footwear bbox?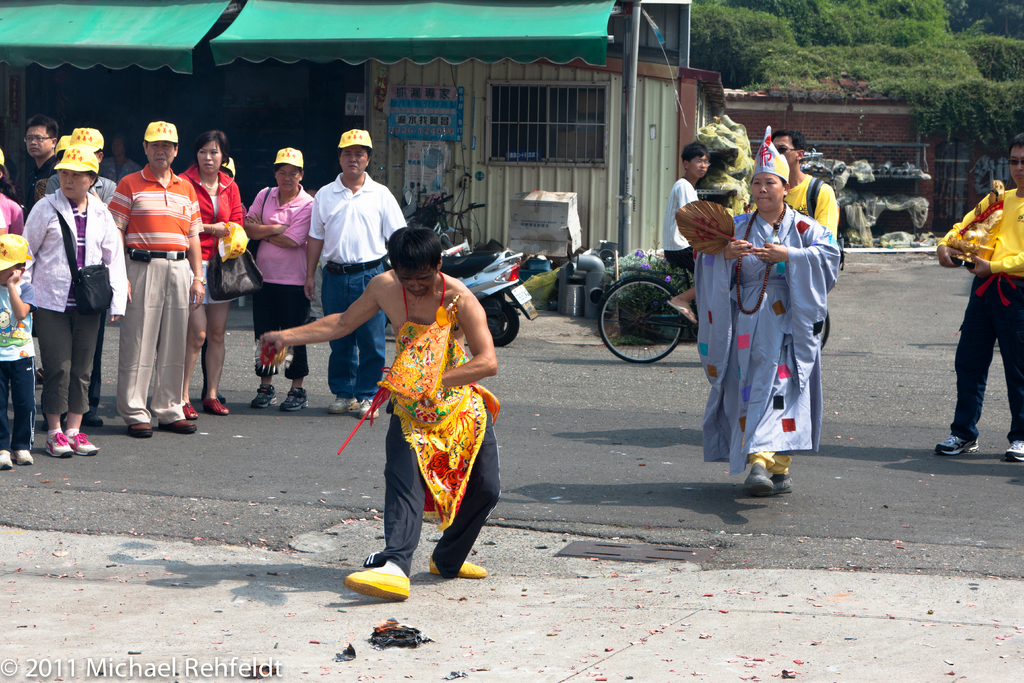
746/463/772/496
